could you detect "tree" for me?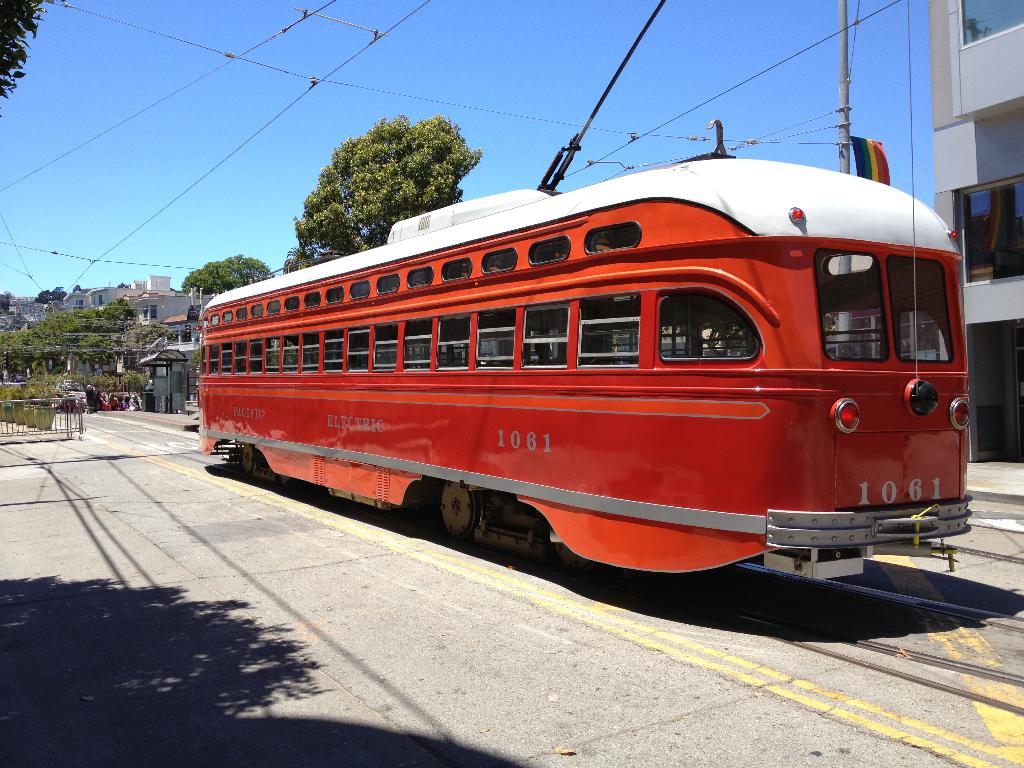
Detection result: Rect(72, 283, 81, 291).
